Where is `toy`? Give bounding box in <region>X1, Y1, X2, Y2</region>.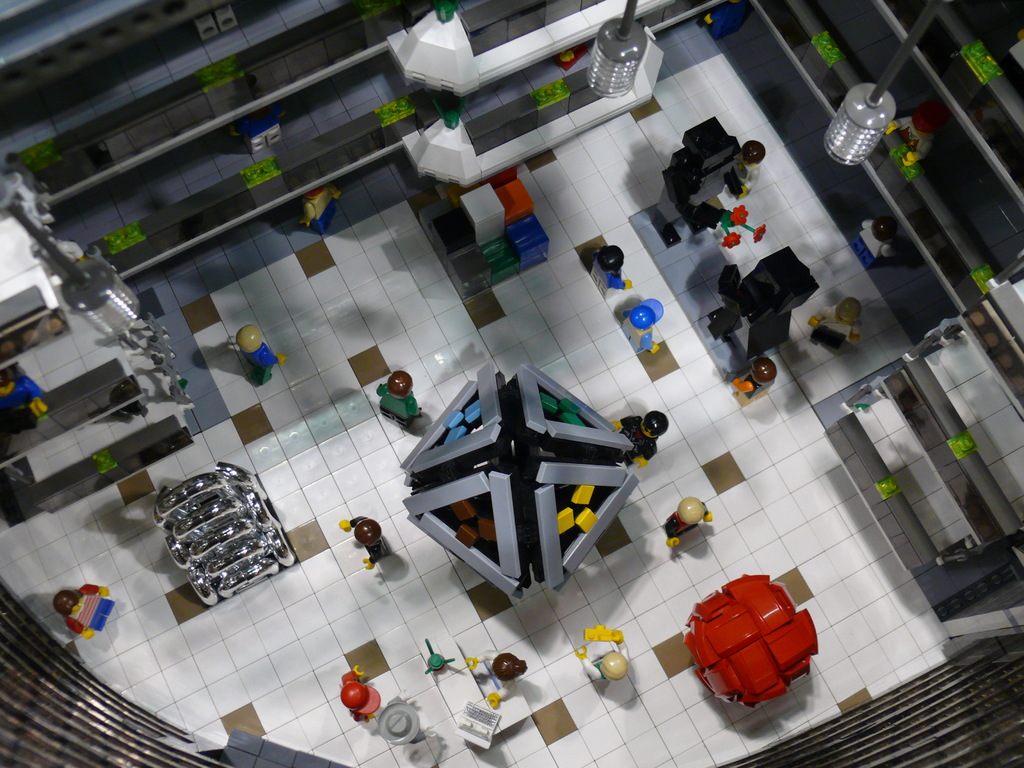
<region>611, 410, 674, 470</region>.
